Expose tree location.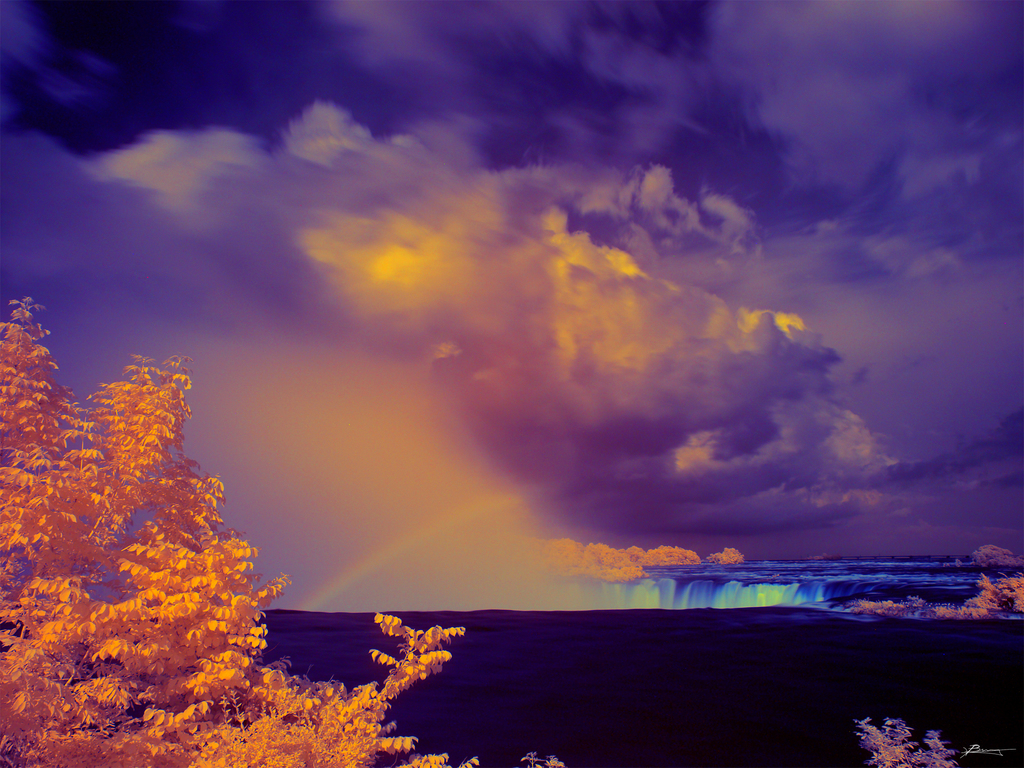
Exposed at pyautogui.locateOnScreen(0, 300, 465, 767).
